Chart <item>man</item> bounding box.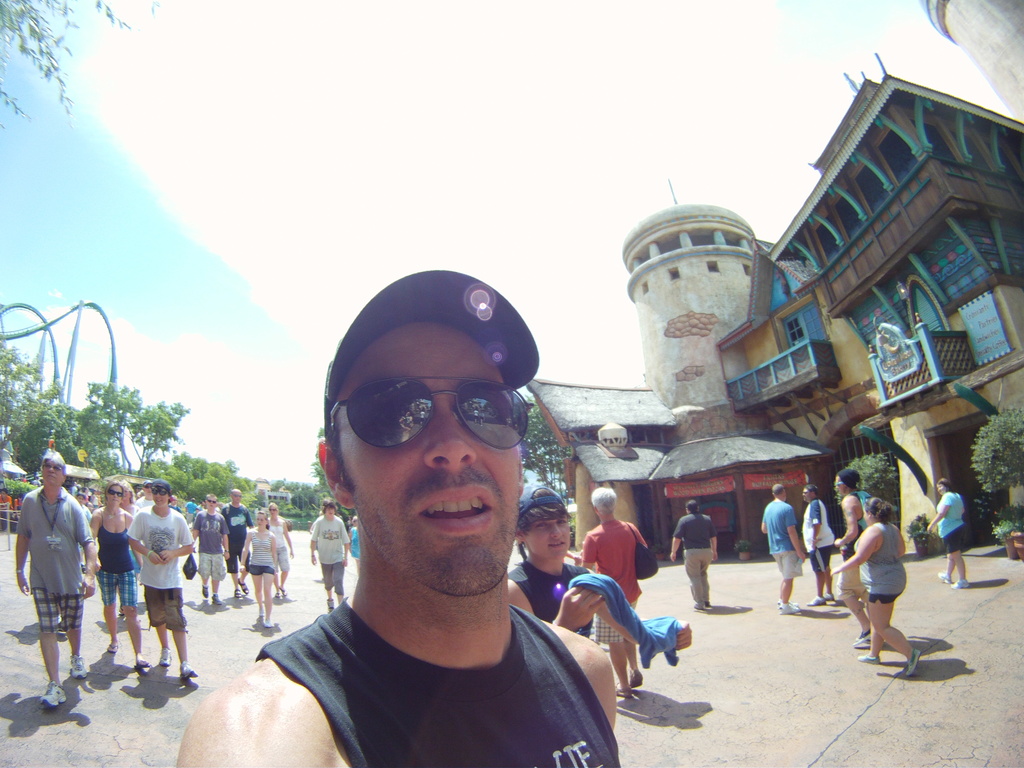
Charted: <box>122,481,203,674</box>.
